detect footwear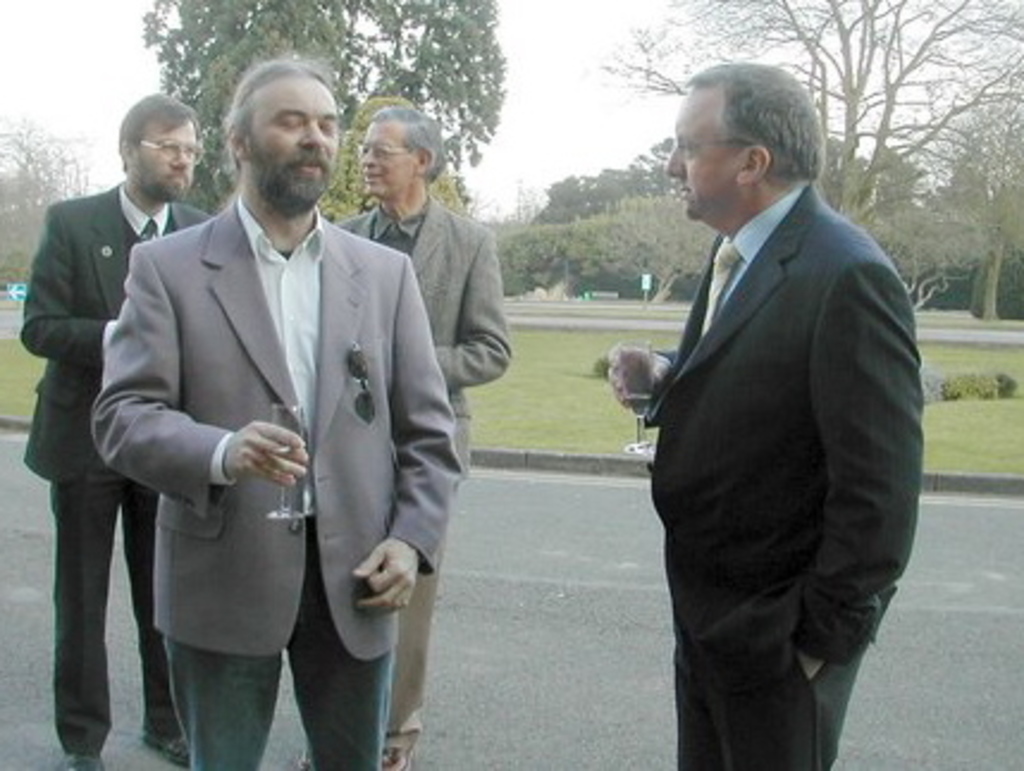
region(382, 742, 413, 769)
